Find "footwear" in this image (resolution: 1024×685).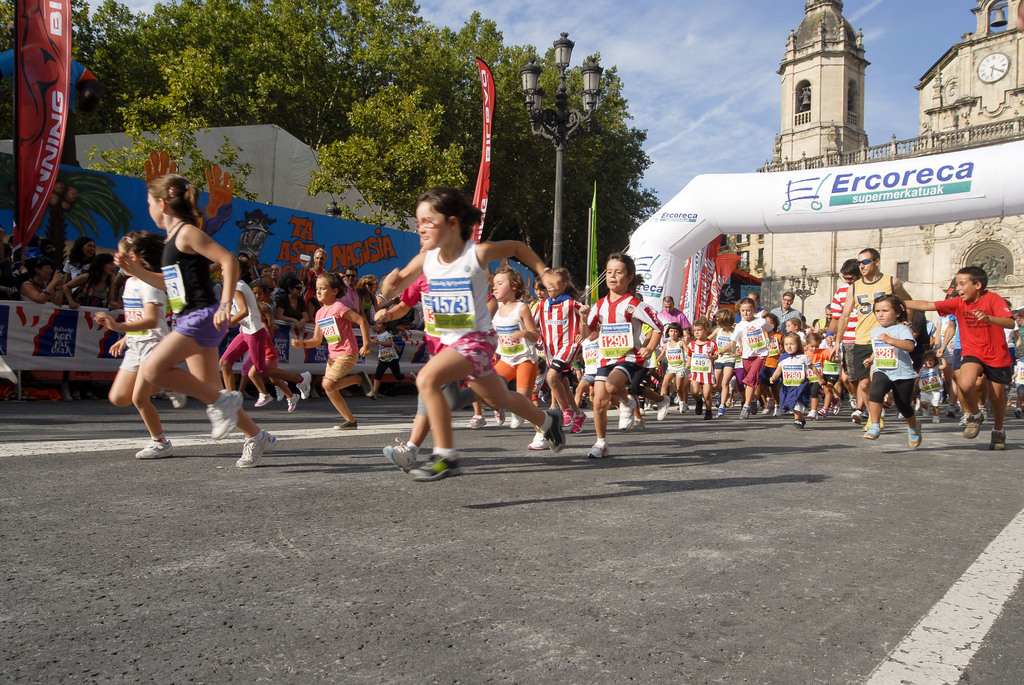
772:403:782:414.
